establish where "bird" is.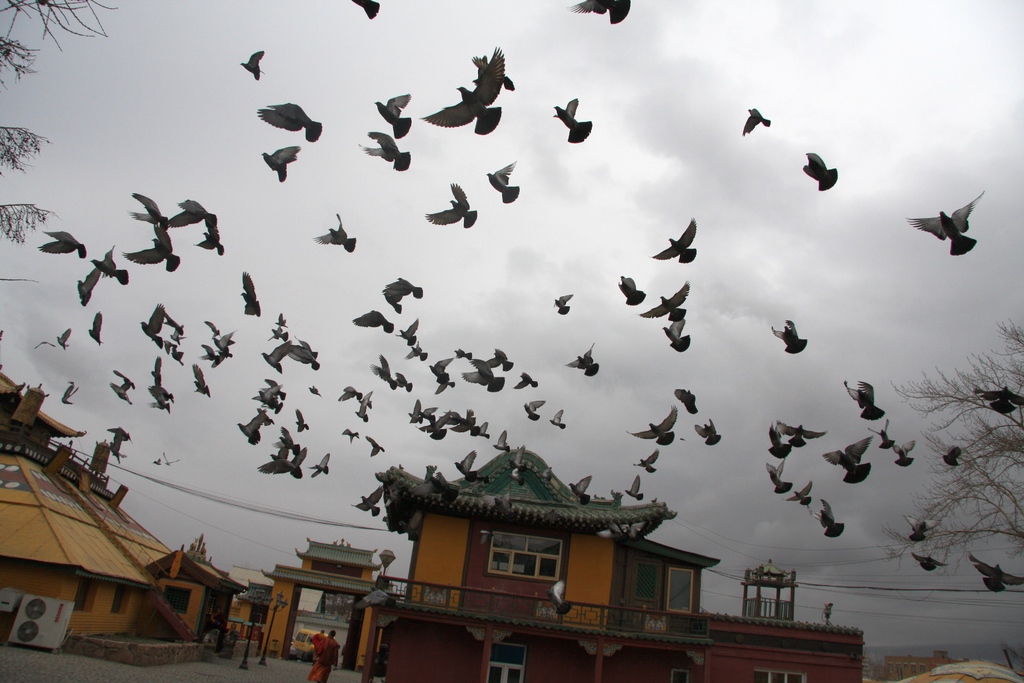
Established at (551,92,594,144).
